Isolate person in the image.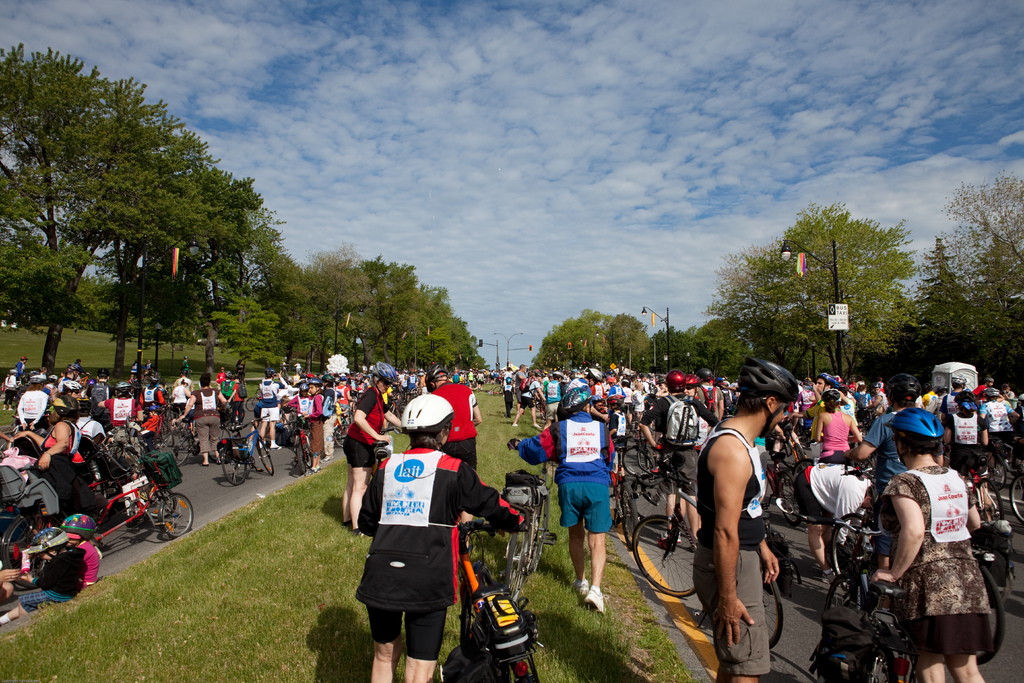
Isolated region: {"x1": 422, "y1": 365, "x2": 484, "y2": 555}.
